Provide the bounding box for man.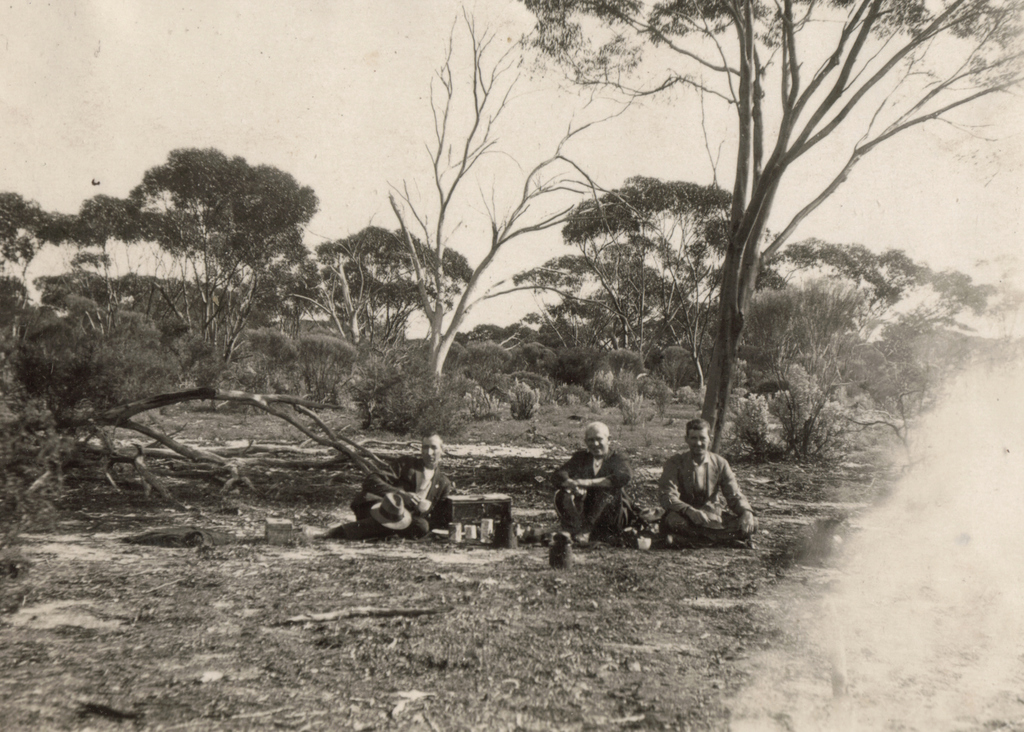
left=555, top=421, right=625, bottom=547.
